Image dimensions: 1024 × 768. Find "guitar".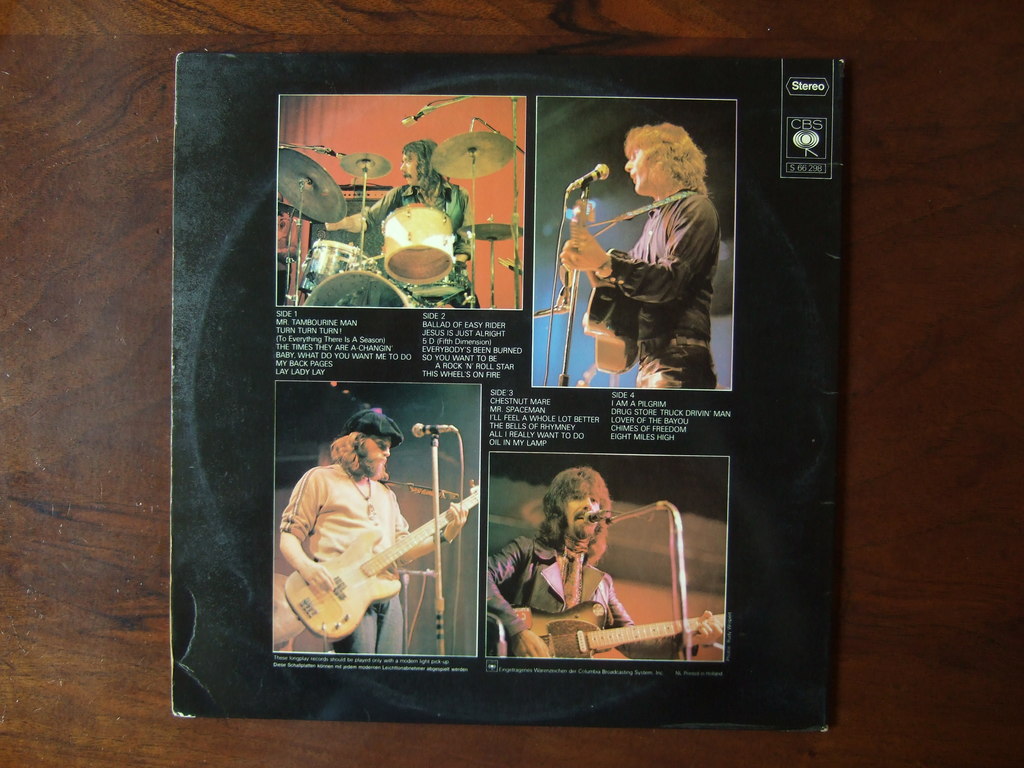
500 599 726 660.
